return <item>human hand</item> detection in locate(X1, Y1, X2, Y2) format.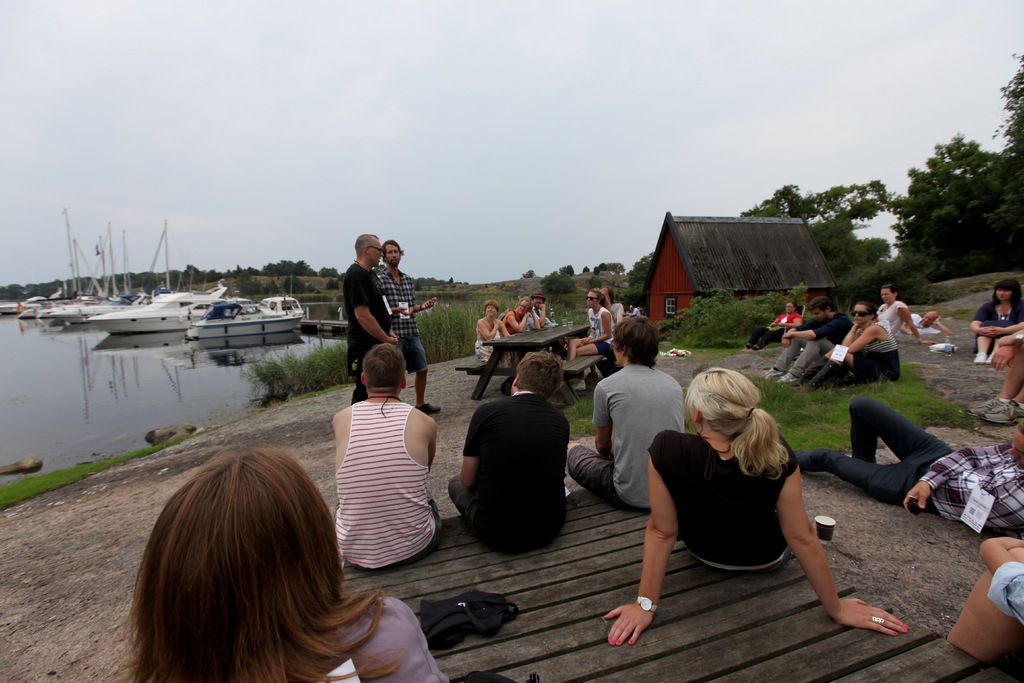
locate(987, 325, 1005, 337).
